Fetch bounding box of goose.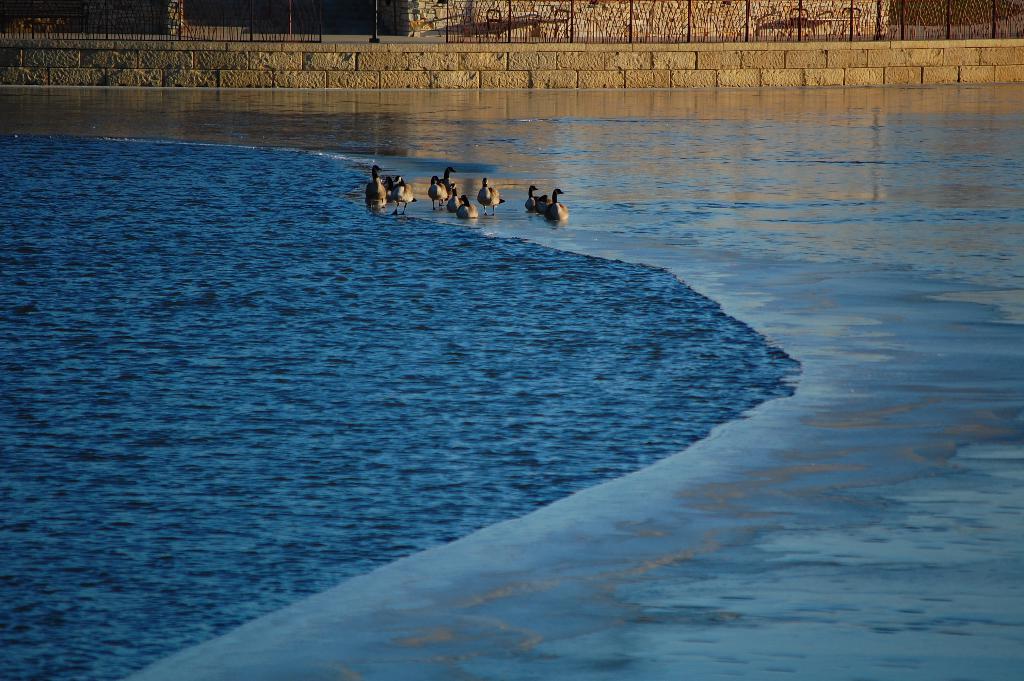
Bbox: {"left": 447, "top": 170, "right": 460, "bottom": 195}.
